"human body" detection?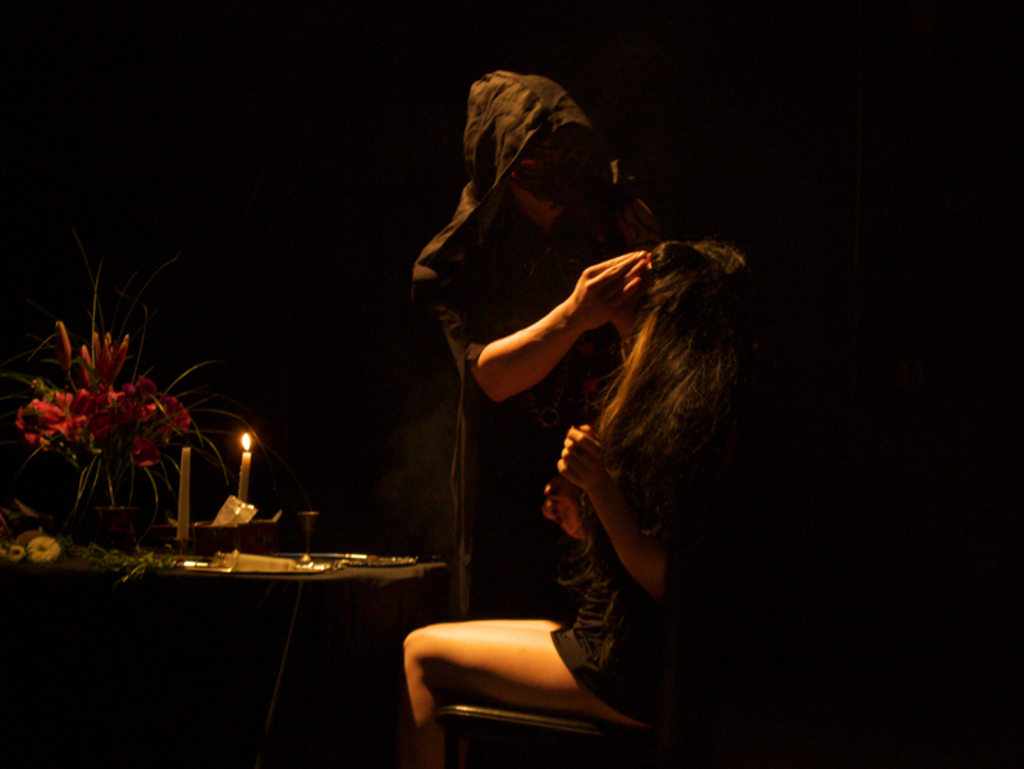
<region>402, 70, 652, 766</region>
